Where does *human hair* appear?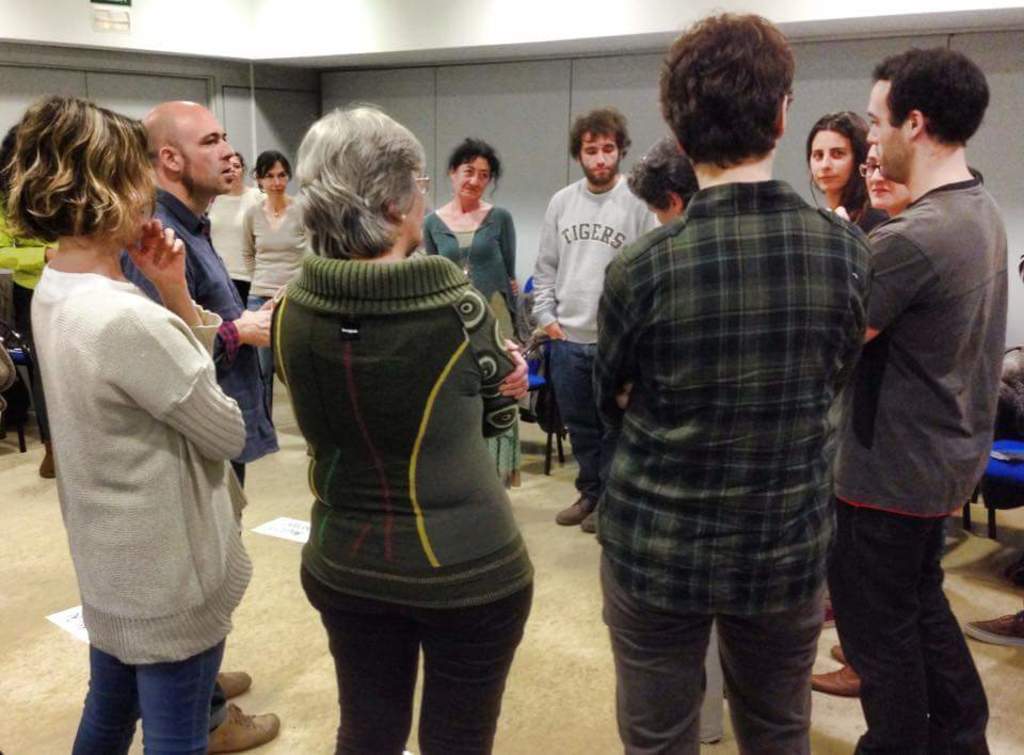
Appears at (656,11,802,166).
